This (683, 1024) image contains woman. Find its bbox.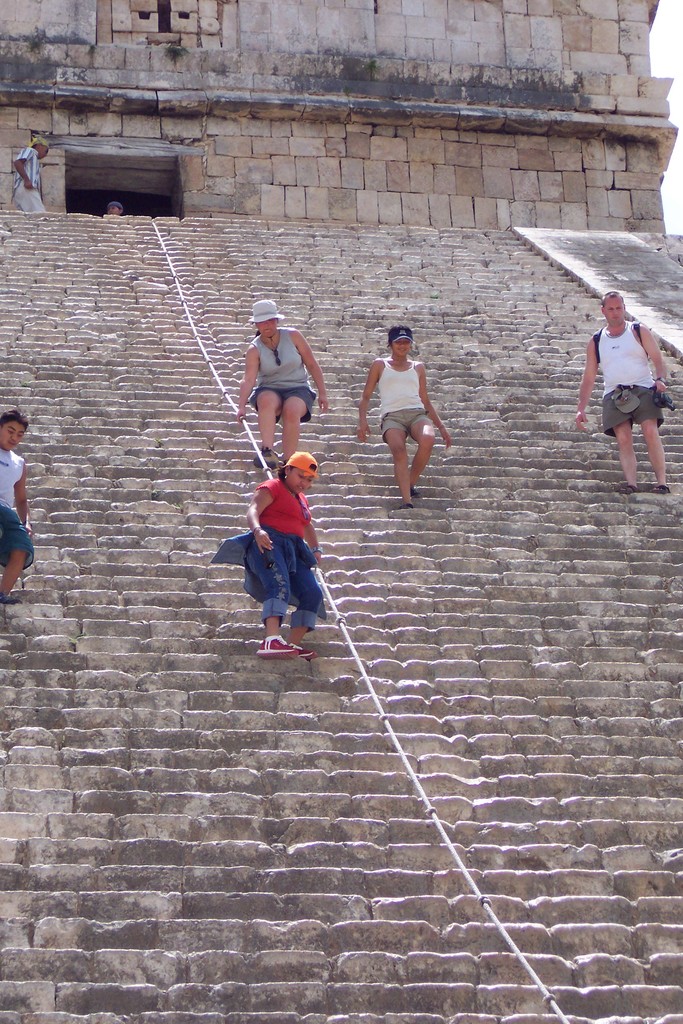
select_region(360, 310, 444, 511).
